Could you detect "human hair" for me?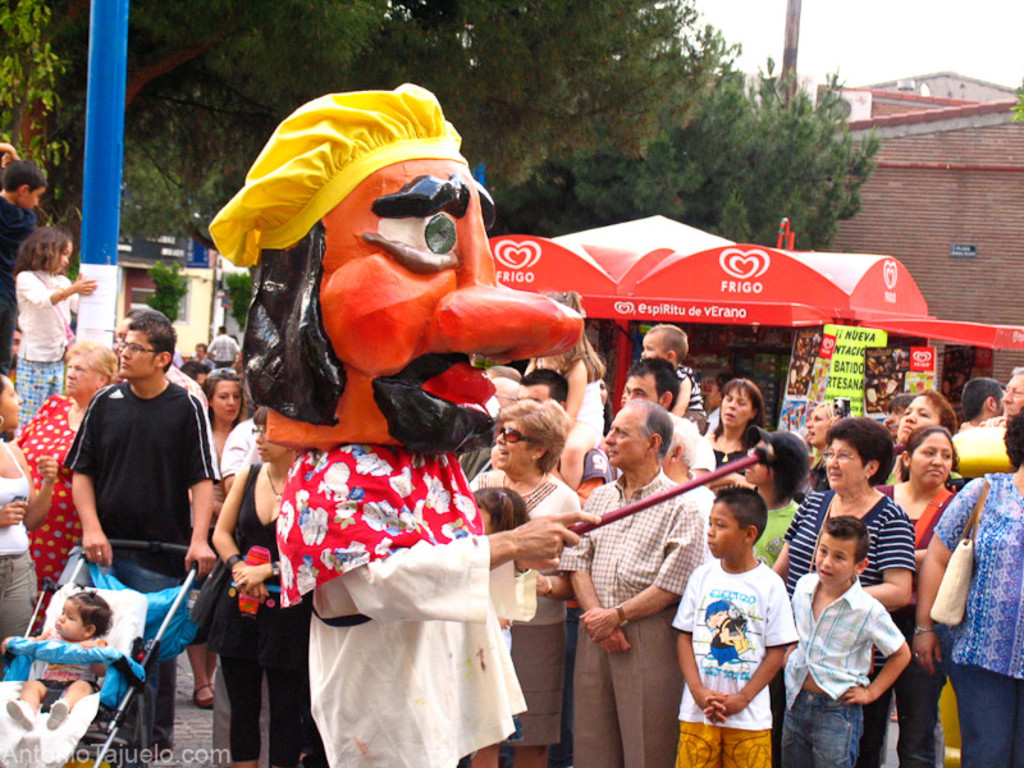
Detection result: bbox=(1009, 362, 1023, 375).
